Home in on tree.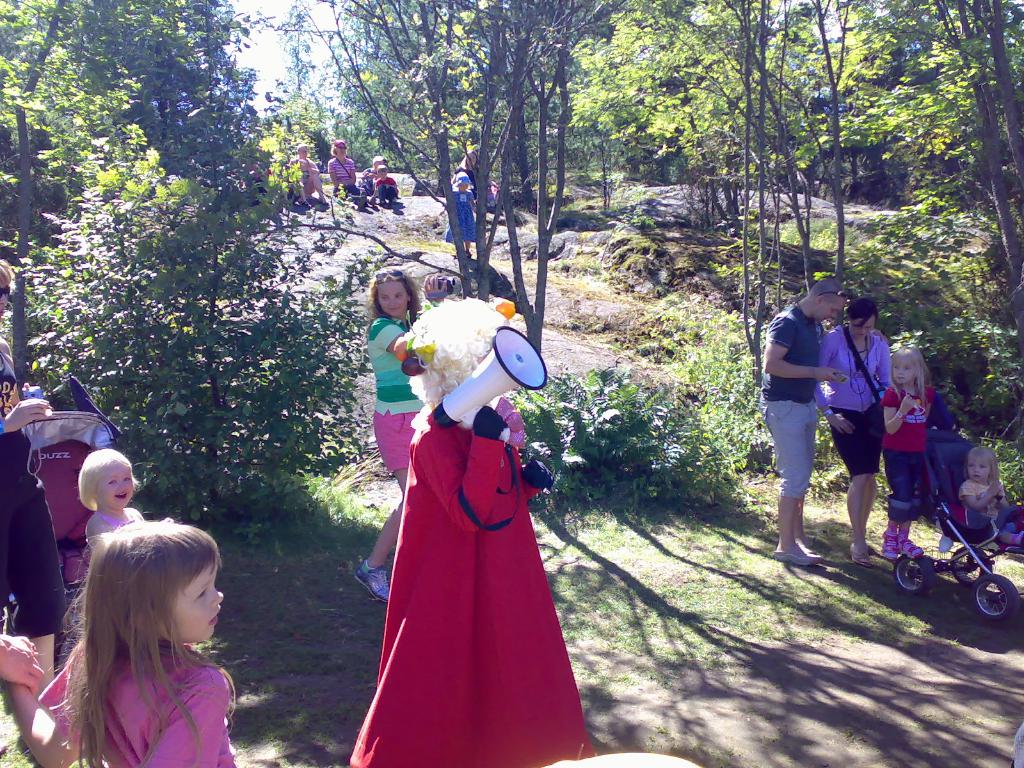
Homed in at BBox(52, 0, 285, 469).
